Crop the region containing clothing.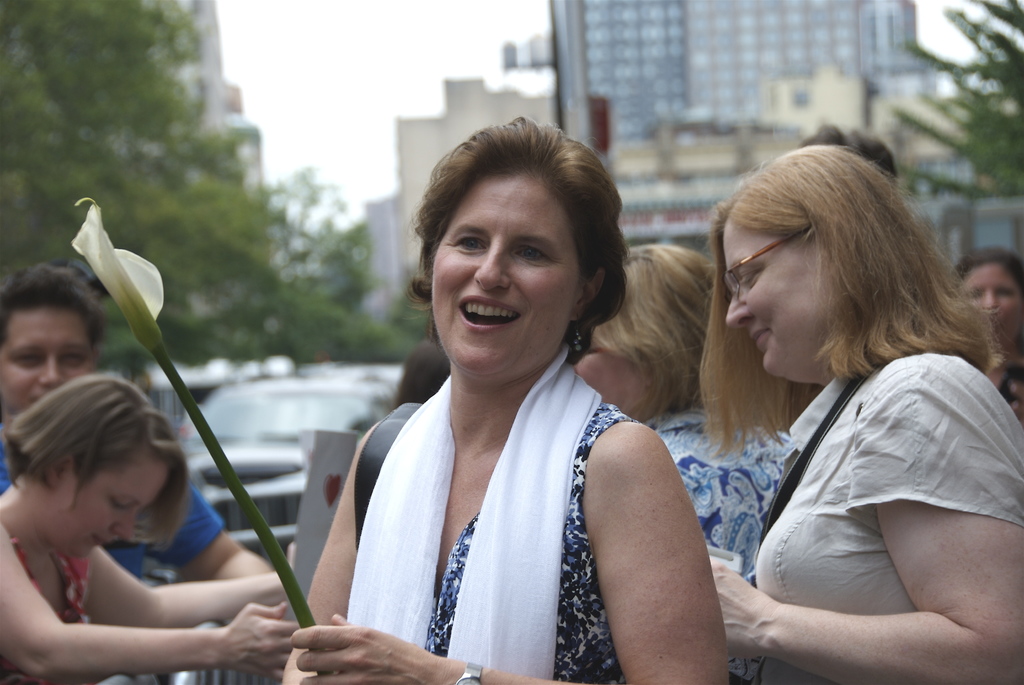
Crop region: (left=0, top=417, right=226, bottom=583).
